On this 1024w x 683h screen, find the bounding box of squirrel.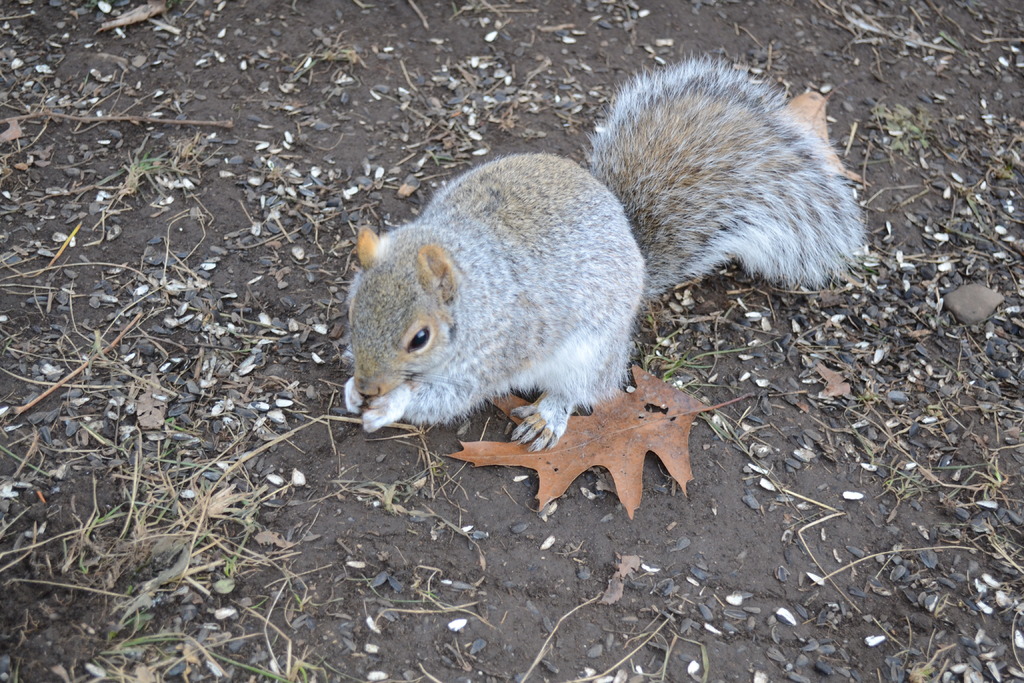
Bounding box: [x1=342, y1=55, x2=871, y2=454].
